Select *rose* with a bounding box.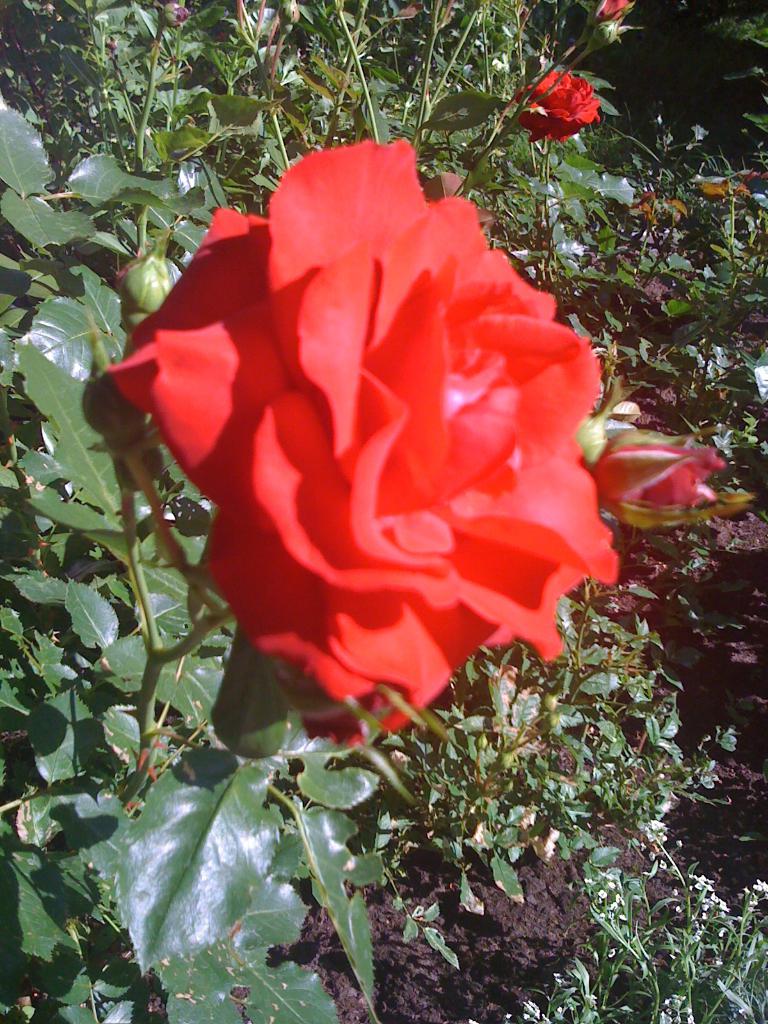
{"x1": 95, "y1": 136, "x2": 620, "y2": 748}.
